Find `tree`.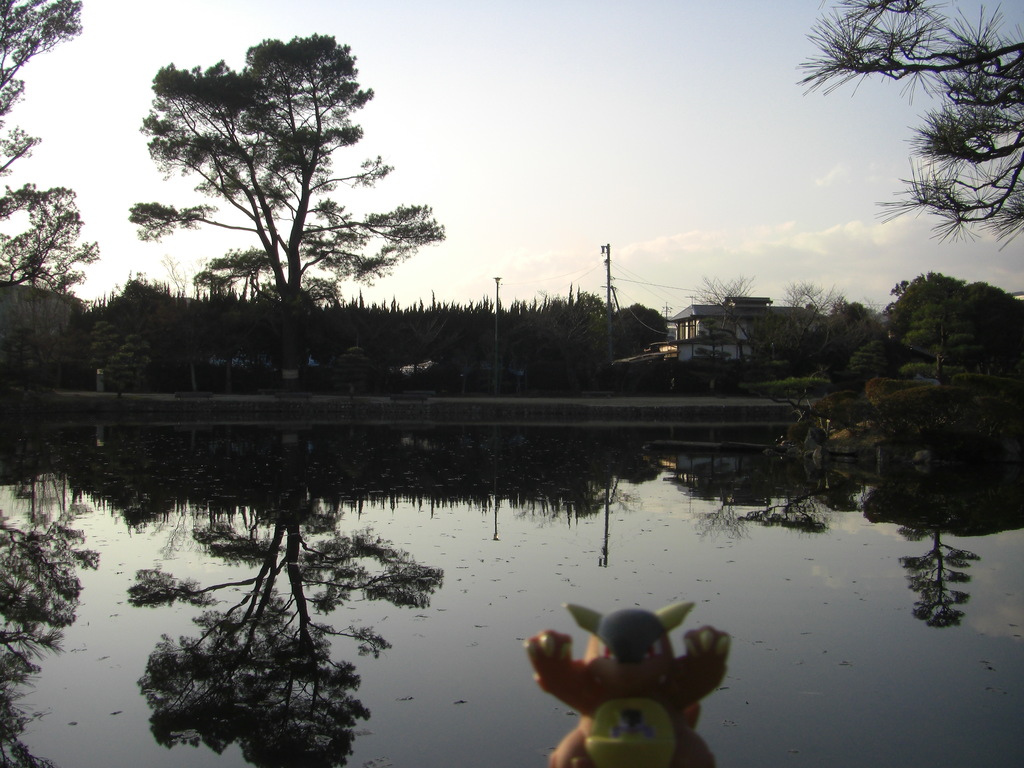
x1=0 y1=0 x2=104 y2=305.
